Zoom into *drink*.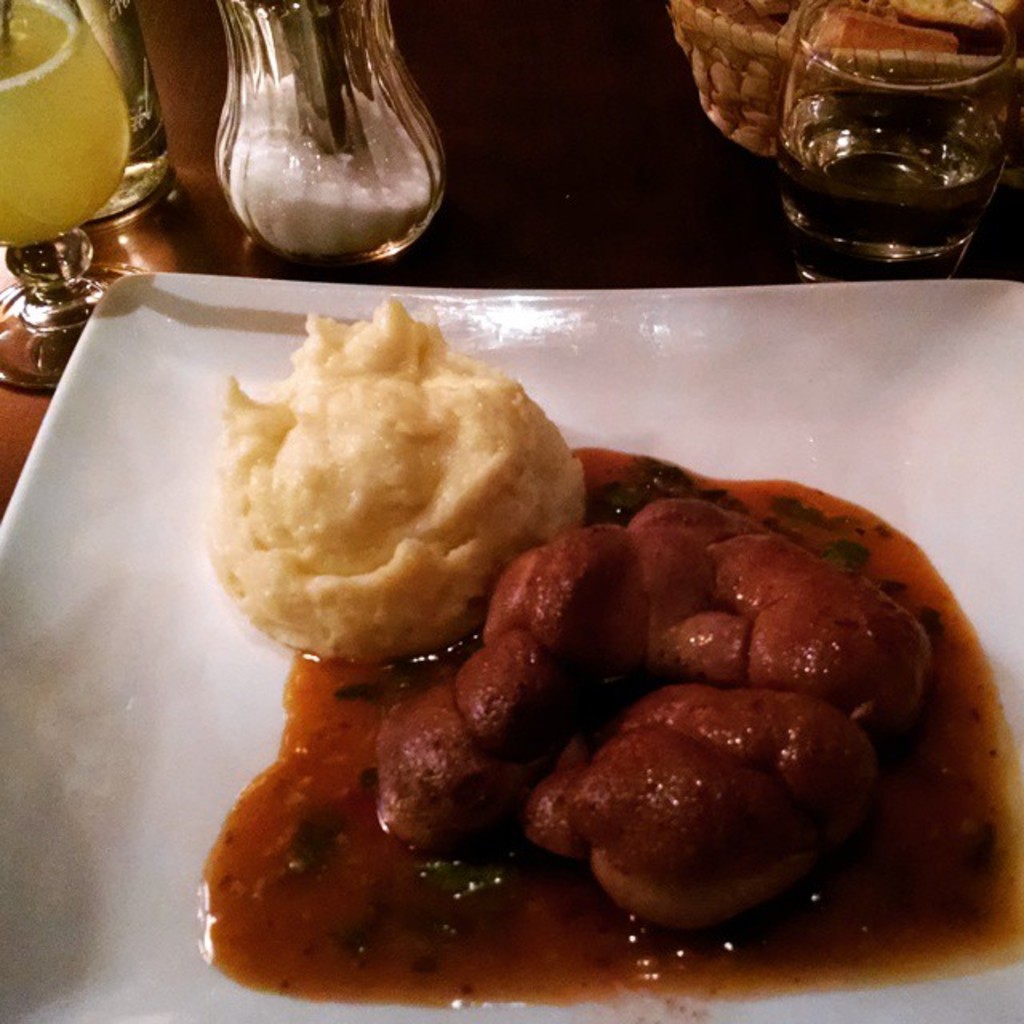
Zoom target: [0,0,162,310].
